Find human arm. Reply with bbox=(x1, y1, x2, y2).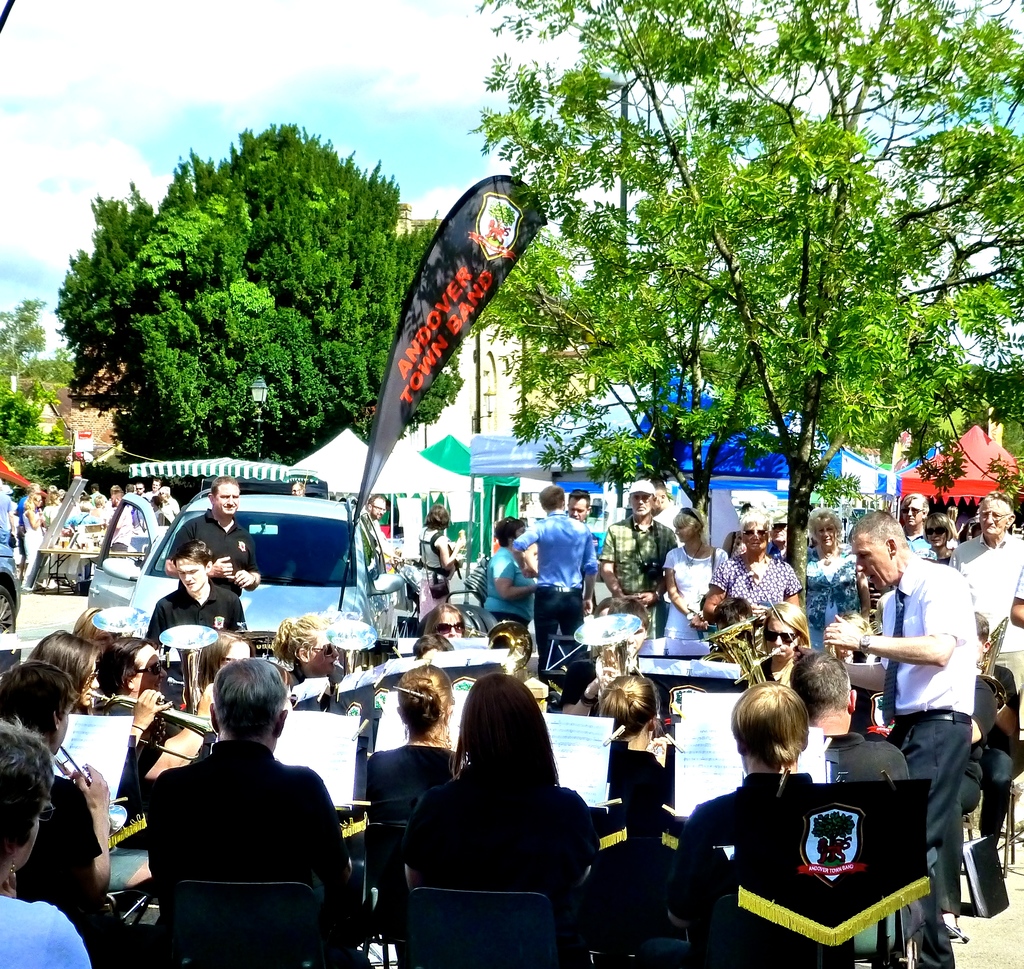
bbox=(824, 578, 961, 667).
